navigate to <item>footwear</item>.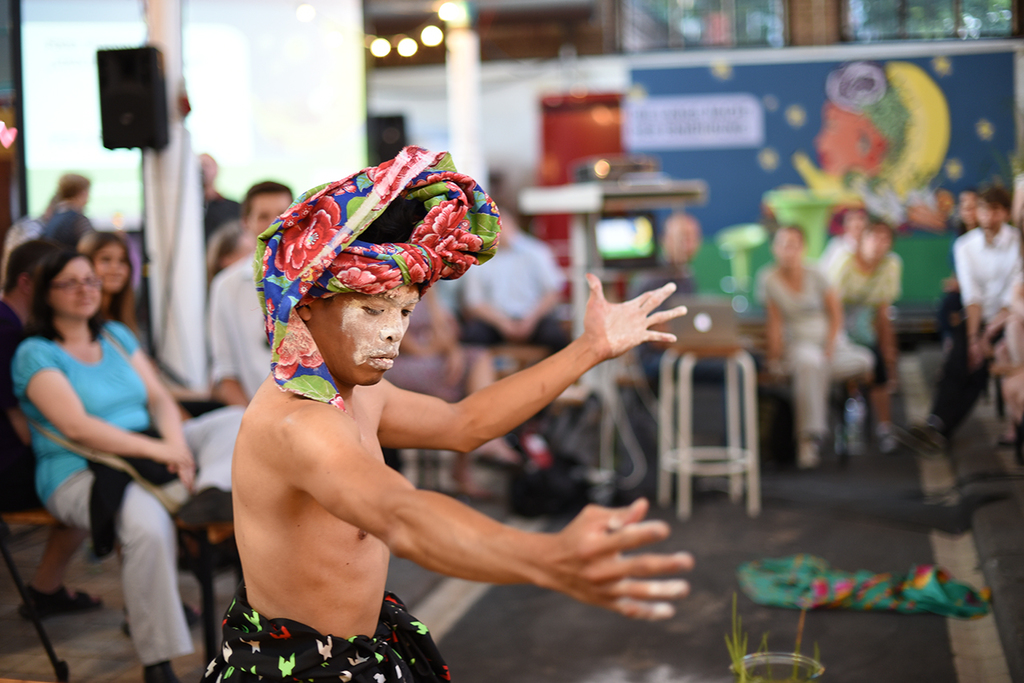
Navigation target: detection(899, 417, 946, 460).
